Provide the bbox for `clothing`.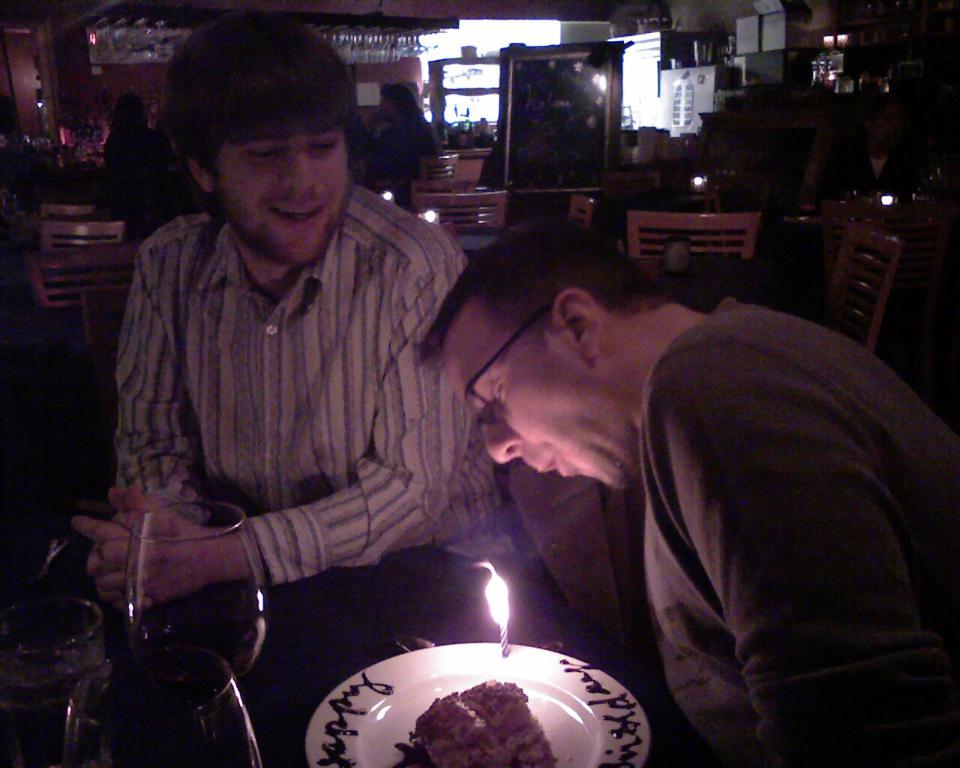
637/298/959/767.
